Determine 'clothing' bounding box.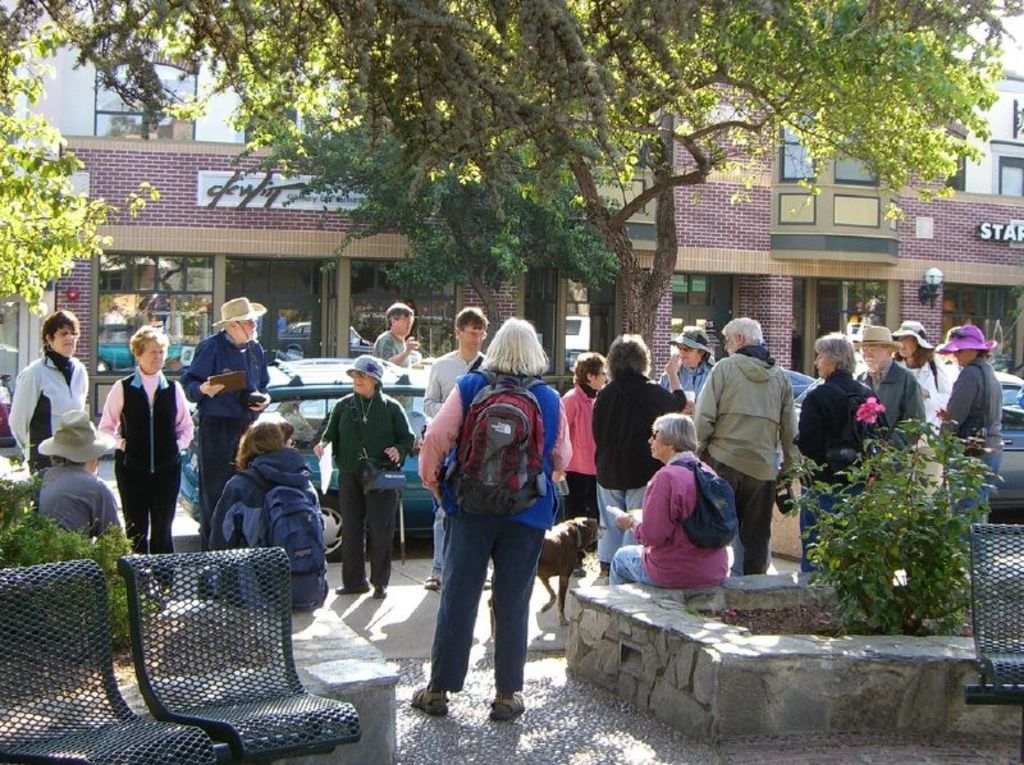
Determined: left=591, top=381, right=673, bottom=567.
